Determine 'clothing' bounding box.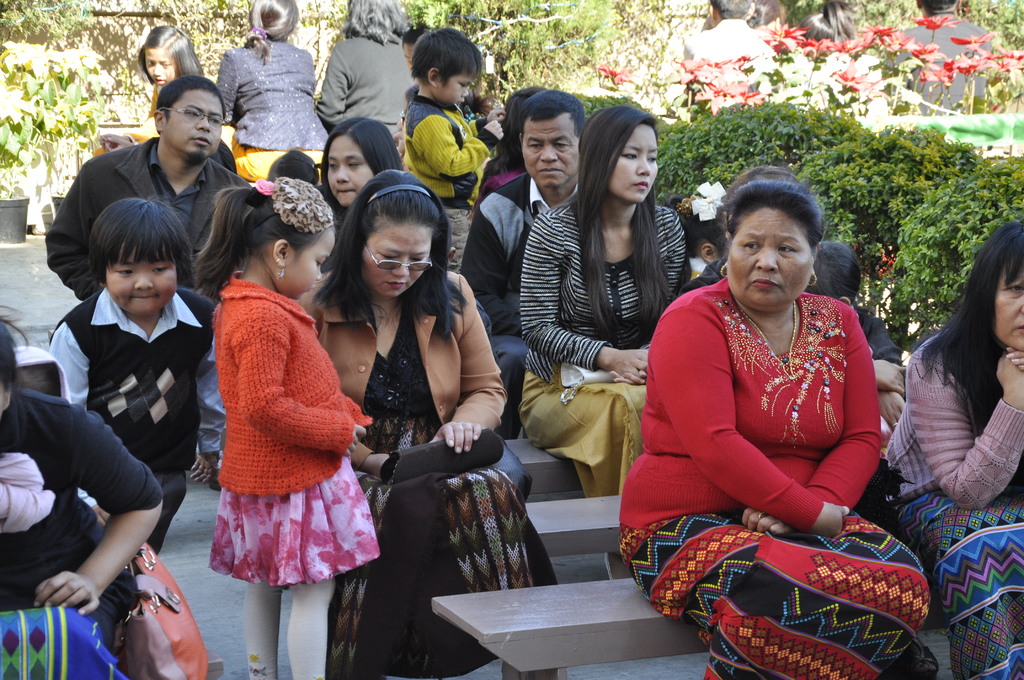
Determined: (x1=884, y1=341, x2=1023, y2=679).
